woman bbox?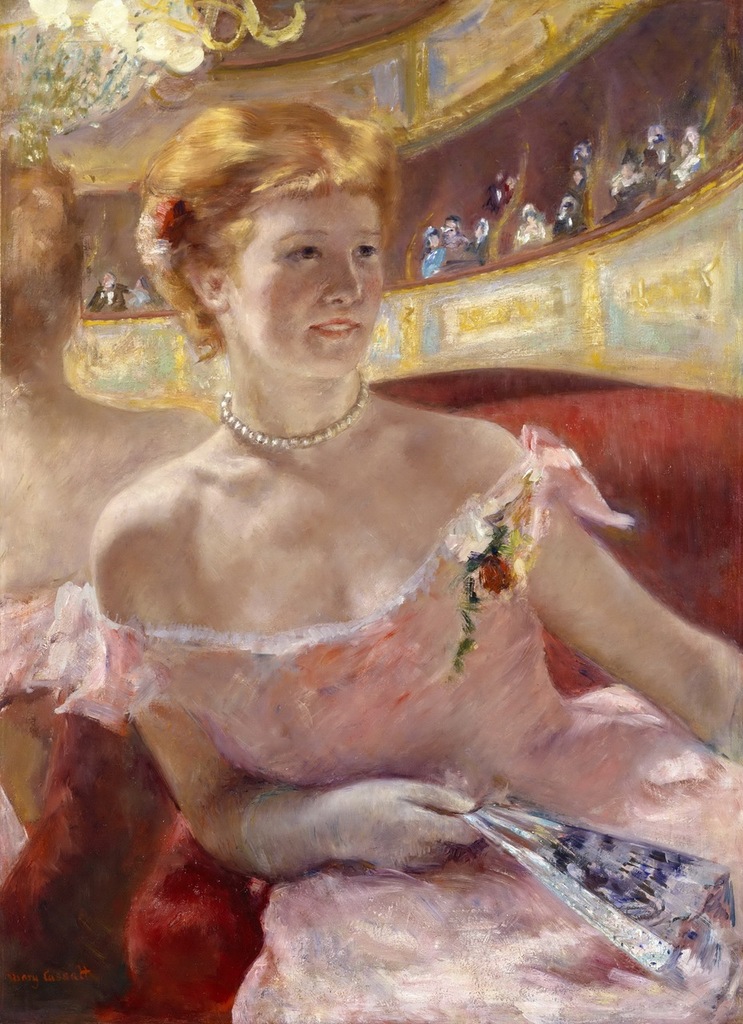
l=605, t=160, r=634, b=217
